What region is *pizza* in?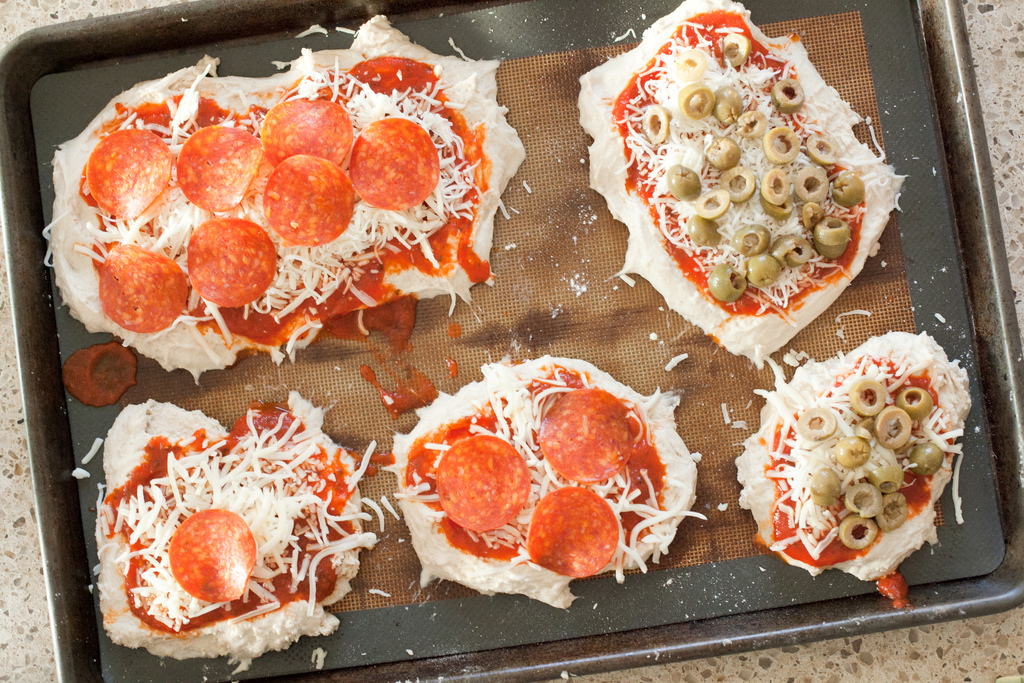
detection(90, 404, 374, 667).
